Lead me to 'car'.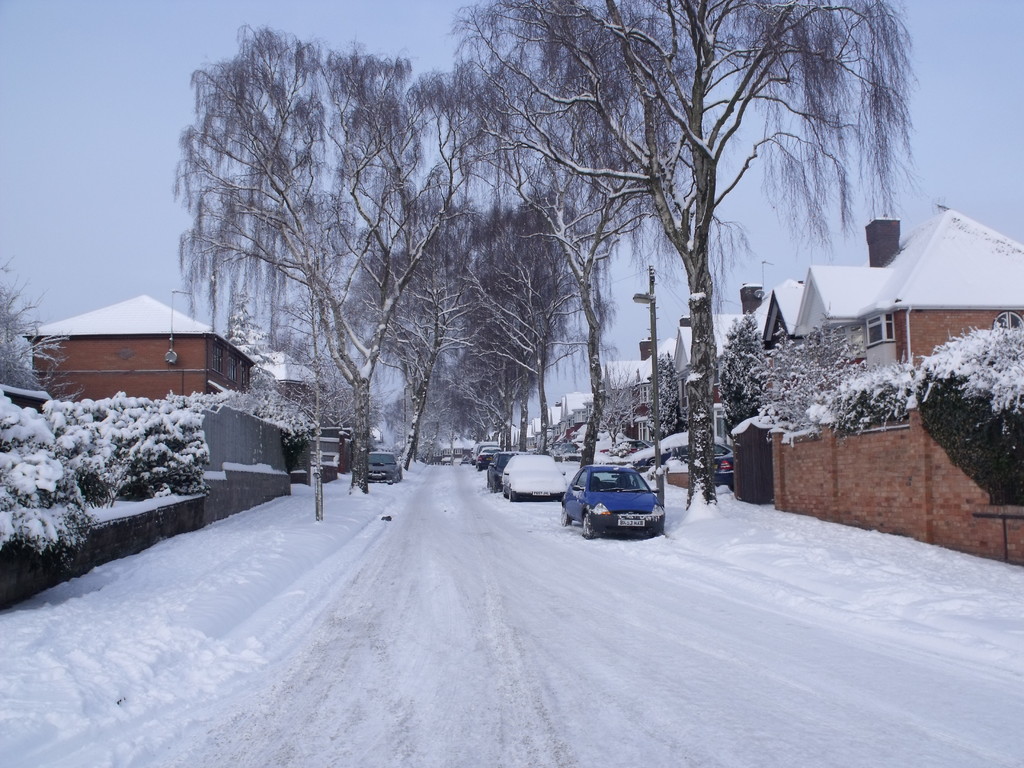
Lead to <box>370,445,407,484</box>.
